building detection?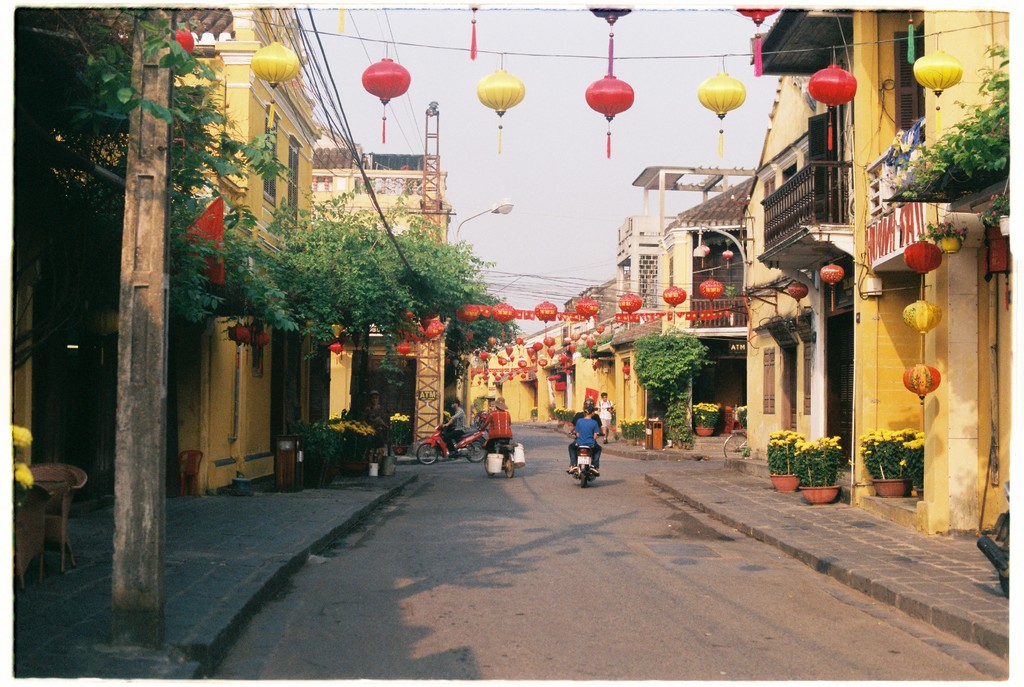
box=[312, 172, 451, 451]
